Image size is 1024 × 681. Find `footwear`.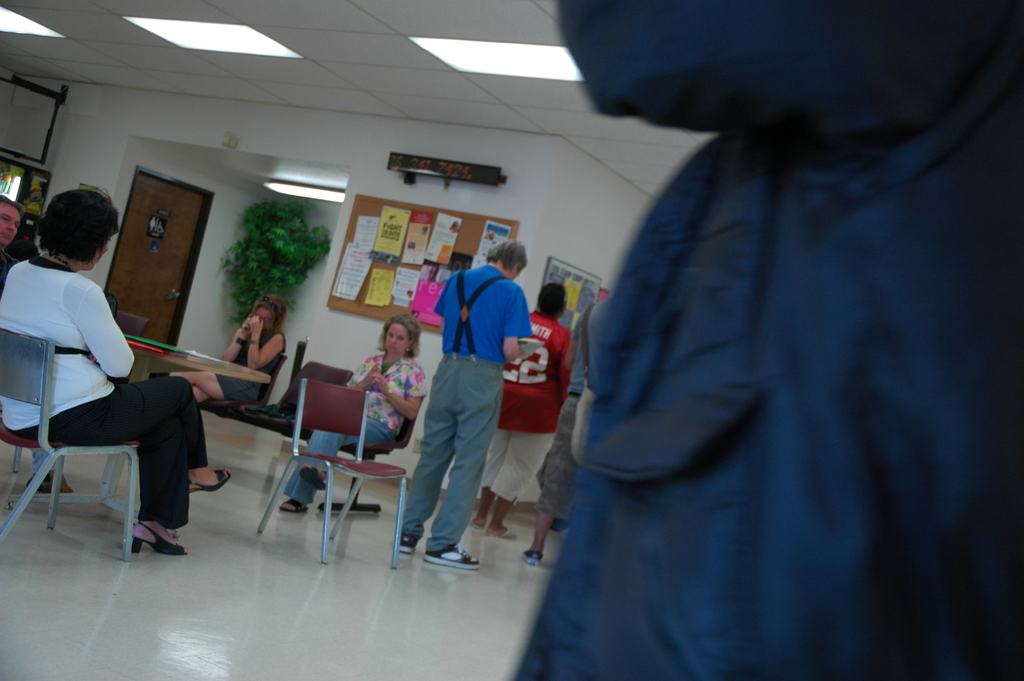
select_region(186, 461, 234, 504).
